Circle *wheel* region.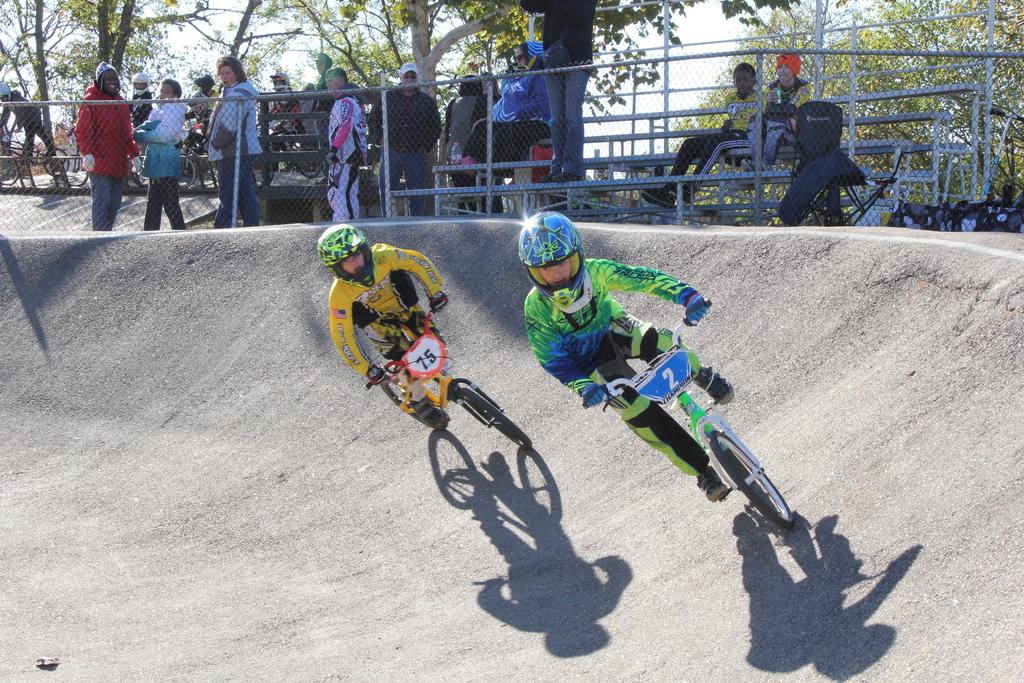
Region: (left=719, top=427, right=792, bottom=543).
